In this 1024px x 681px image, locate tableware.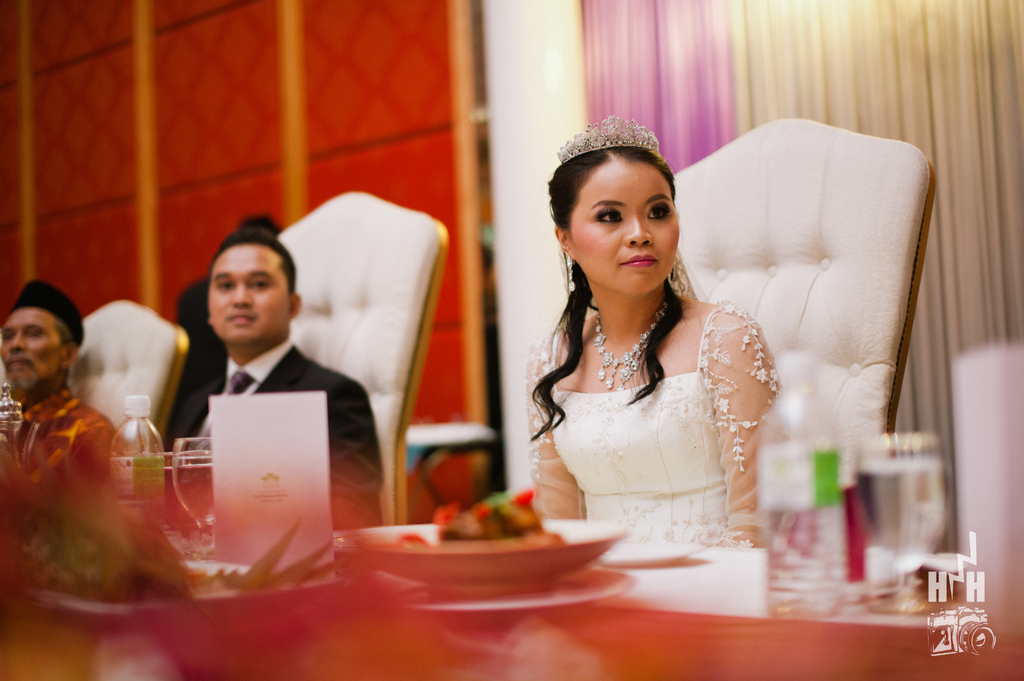
Bounding box: (x1=334, y1=514, x2=625, y2=592).
